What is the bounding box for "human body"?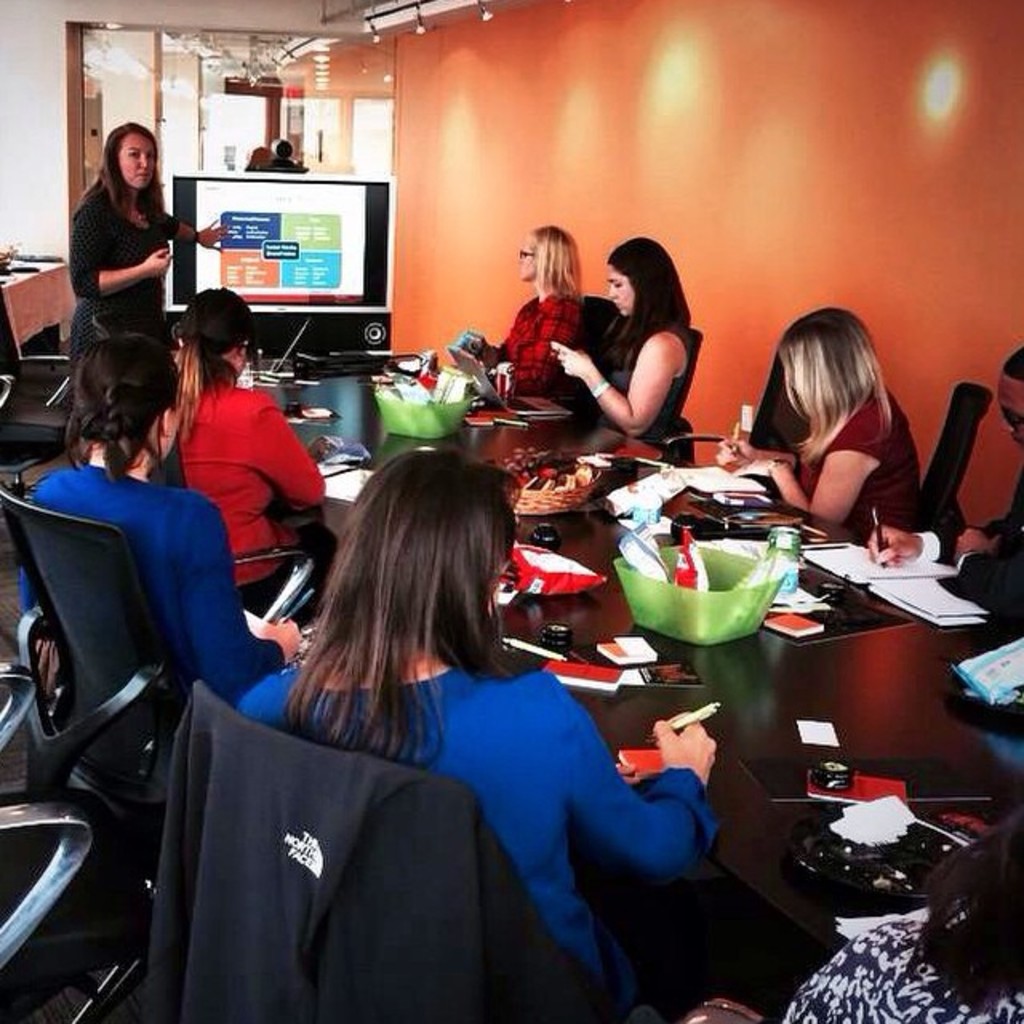
<region>248, 155, 317, 174</region>.
